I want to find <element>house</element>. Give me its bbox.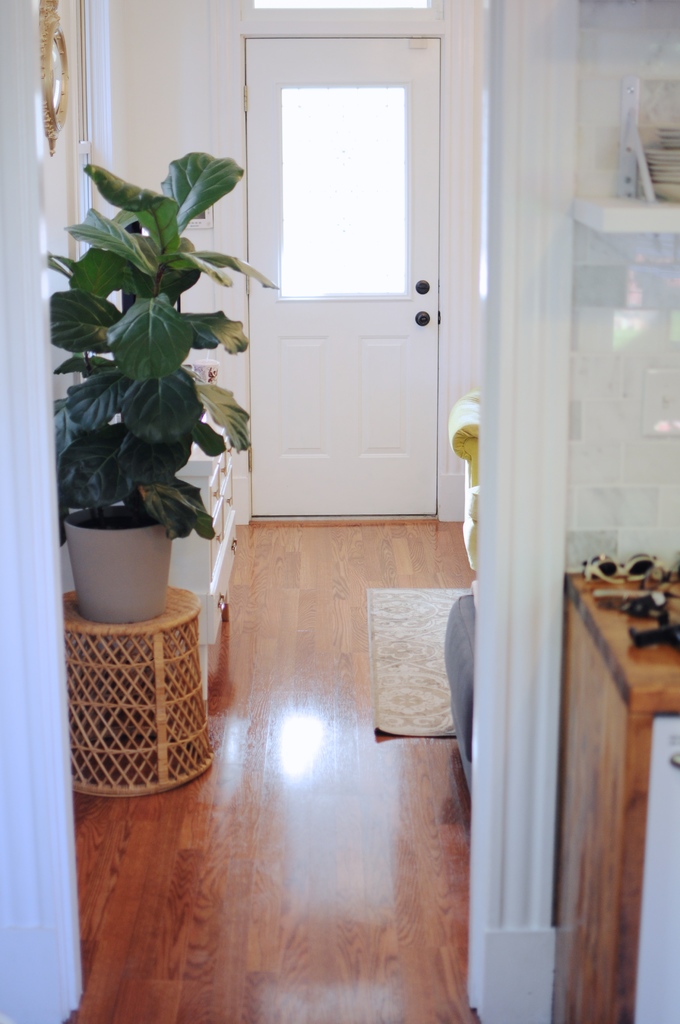
[30, 22, 647, 960].
